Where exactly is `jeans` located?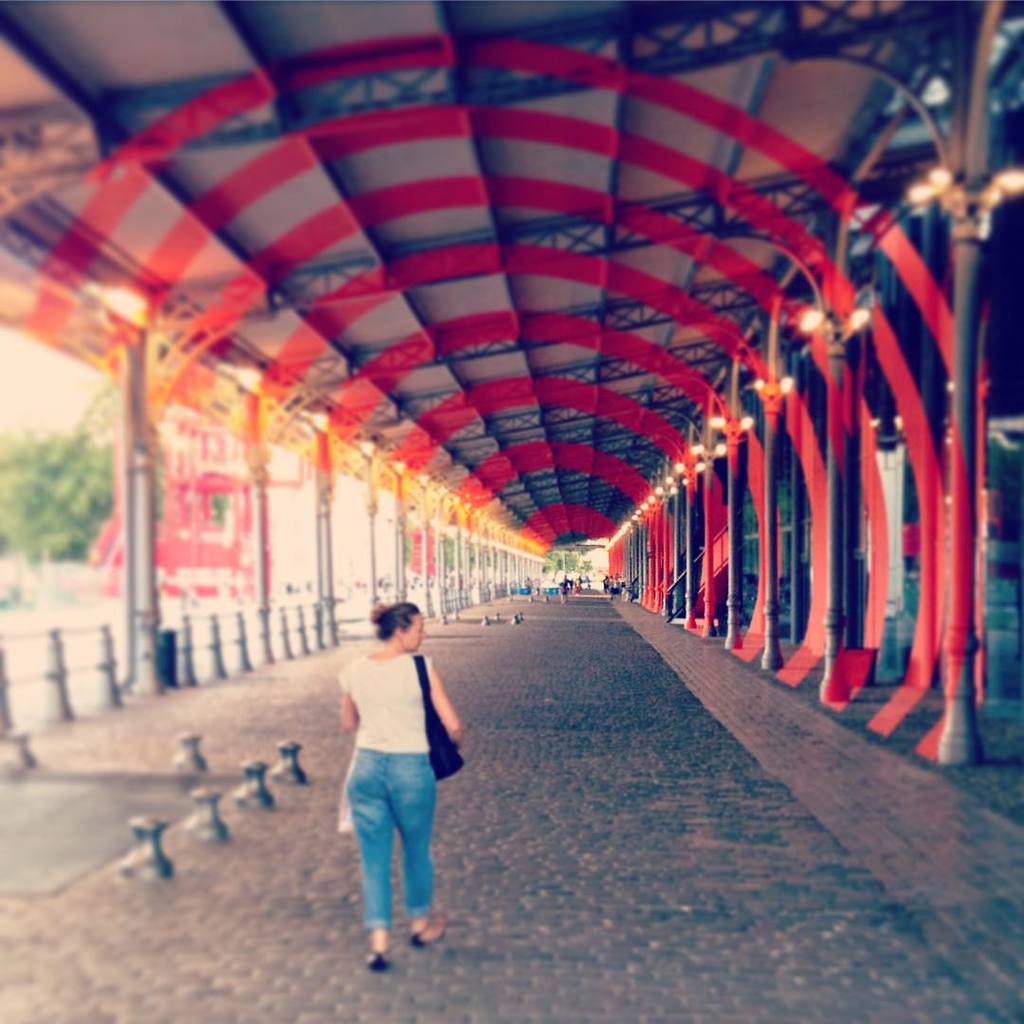
Its bounding box is region(347, 745, 438, 931).
